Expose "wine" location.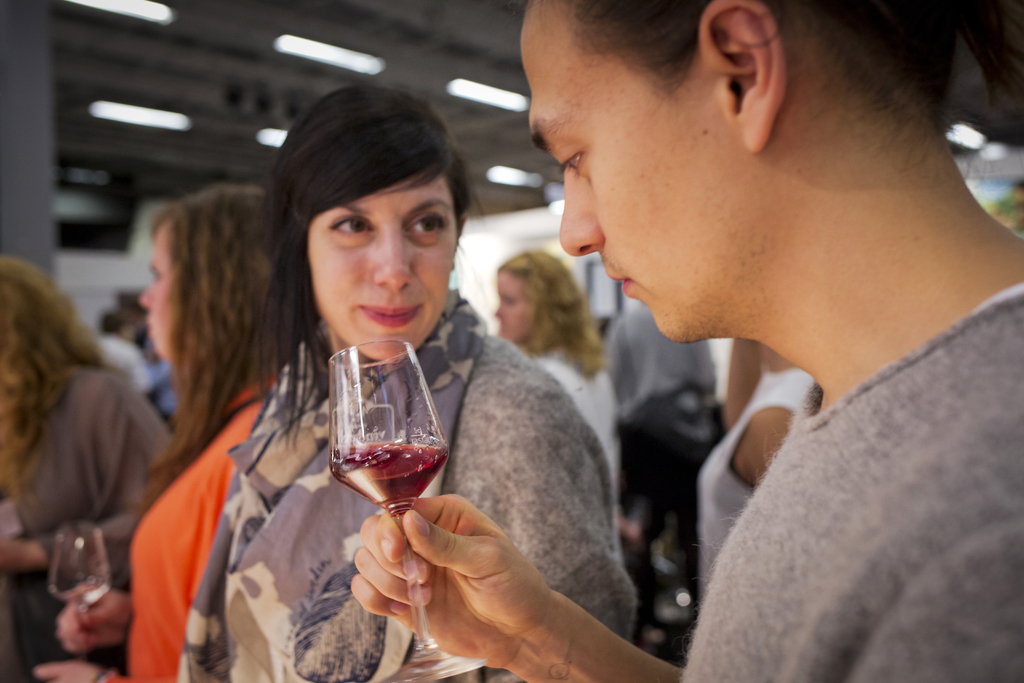
Exposed at l=323, t=434, r=458, b=513.
